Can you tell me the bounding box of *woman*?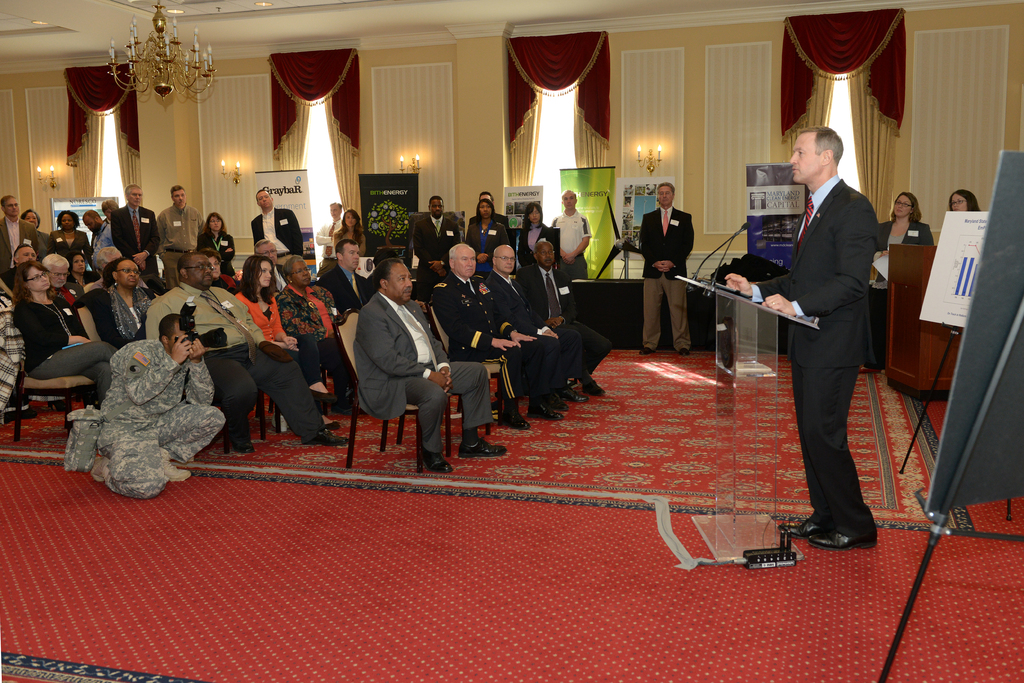
[left=12, top=263, right=117, bottom=406].
